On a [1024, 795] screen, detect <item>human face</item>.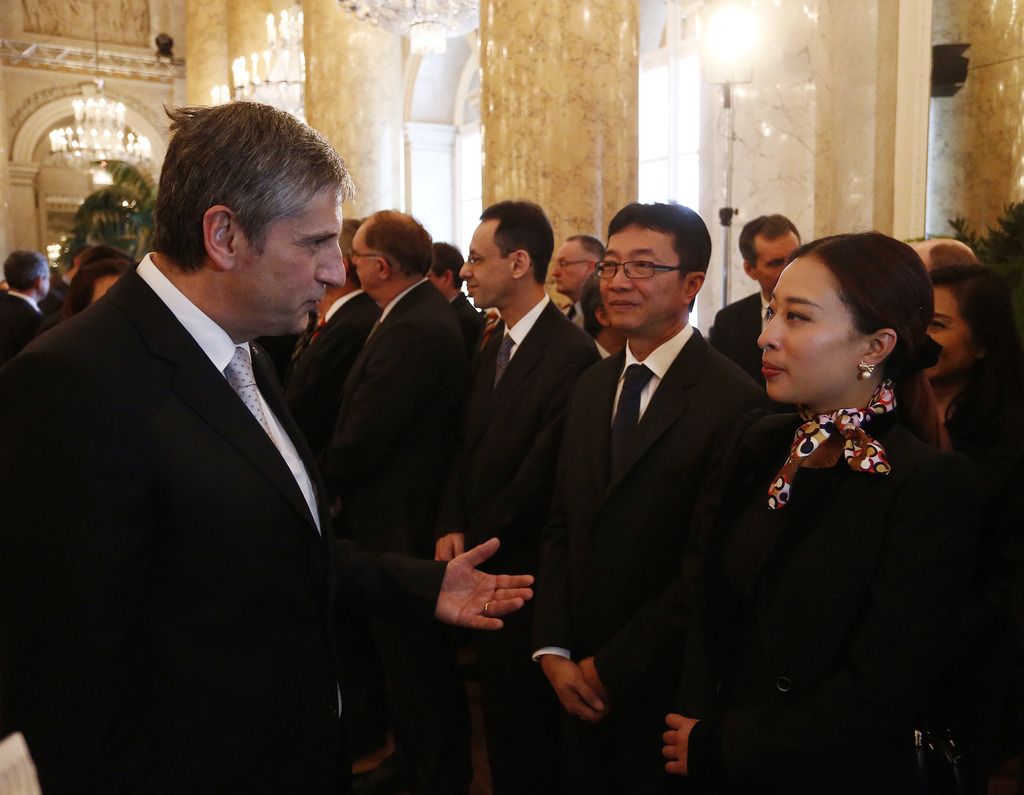
rect(927, 288, 996, 382).
